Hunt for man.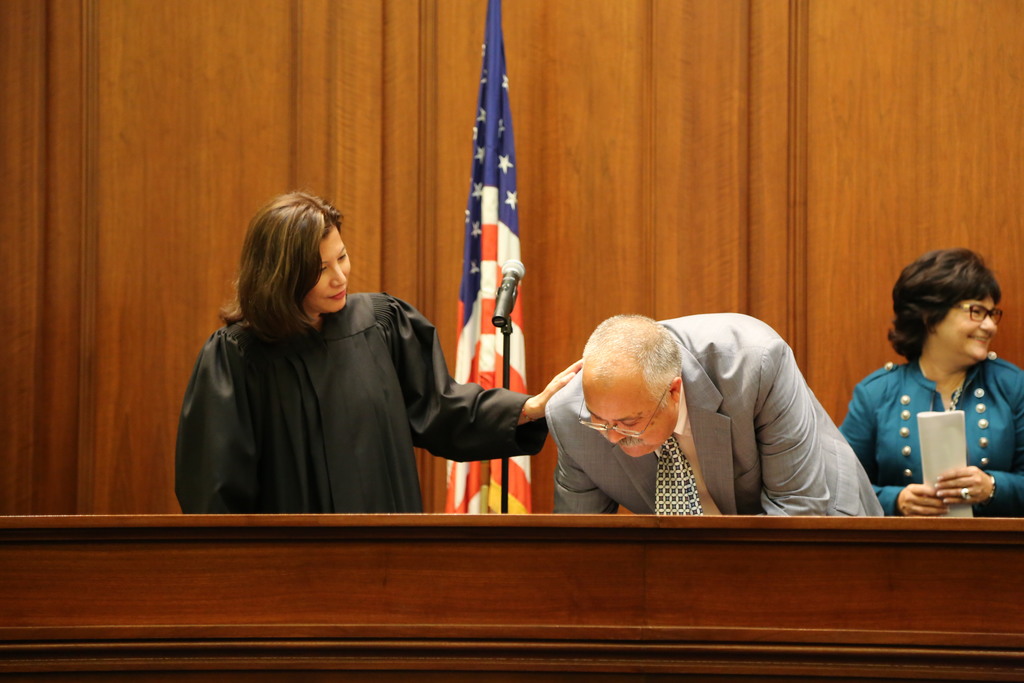
Hunted down at {"x1": 511, "y1": 294, "x2": 901, "y2": 534}.
